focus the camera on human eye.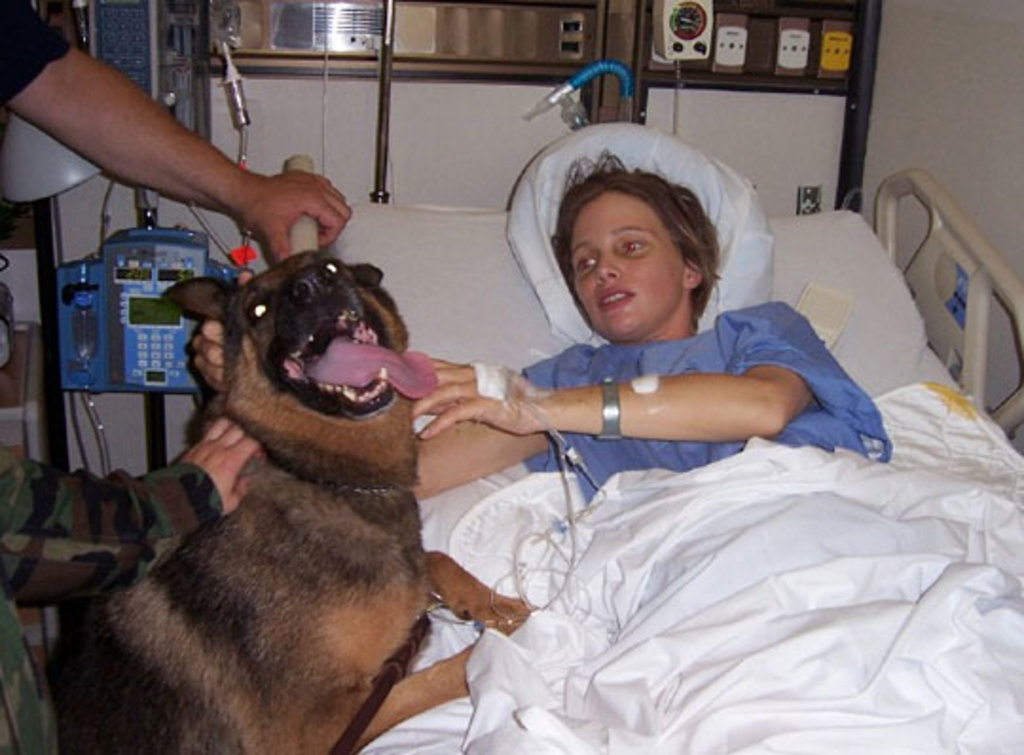
Focus region: 575/252/599/273.
